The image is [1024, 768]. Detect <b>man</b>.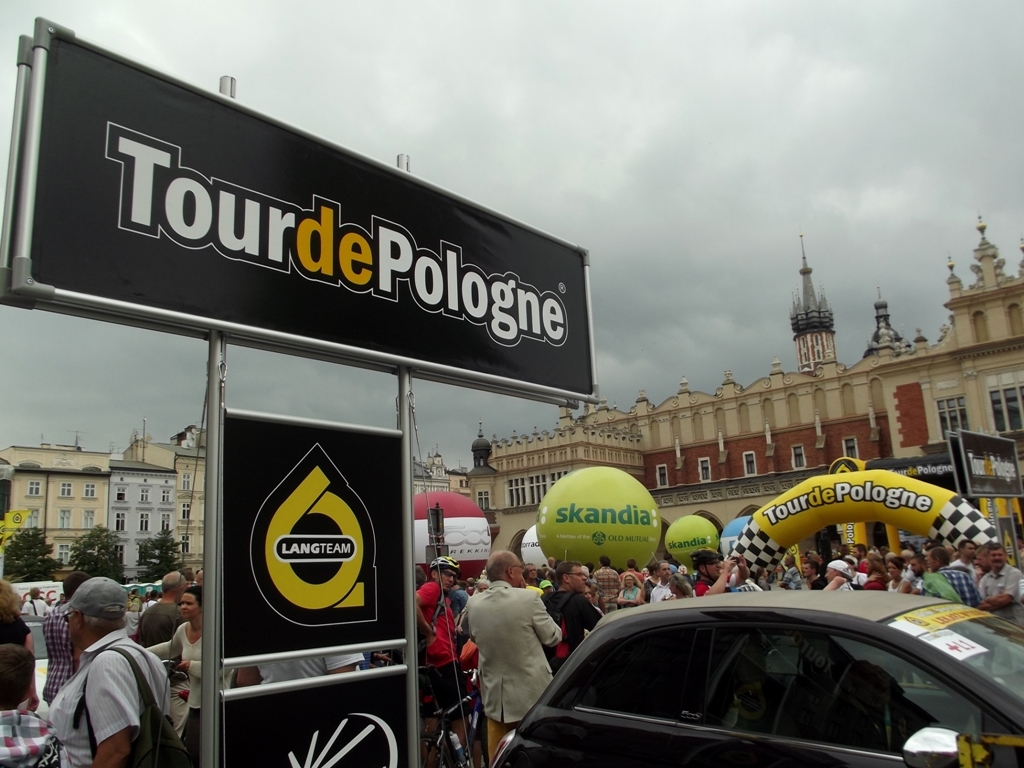
Detection: 804/562/827/586.
